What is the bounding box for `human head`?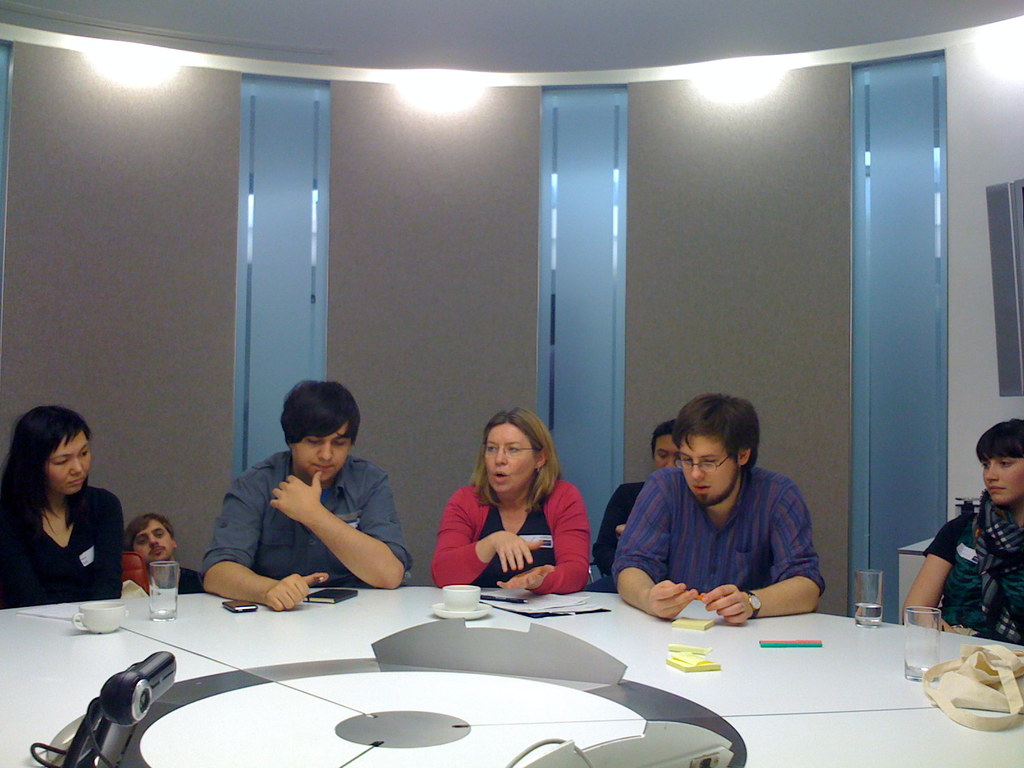
l=473, t=405, r=566, b=515.
